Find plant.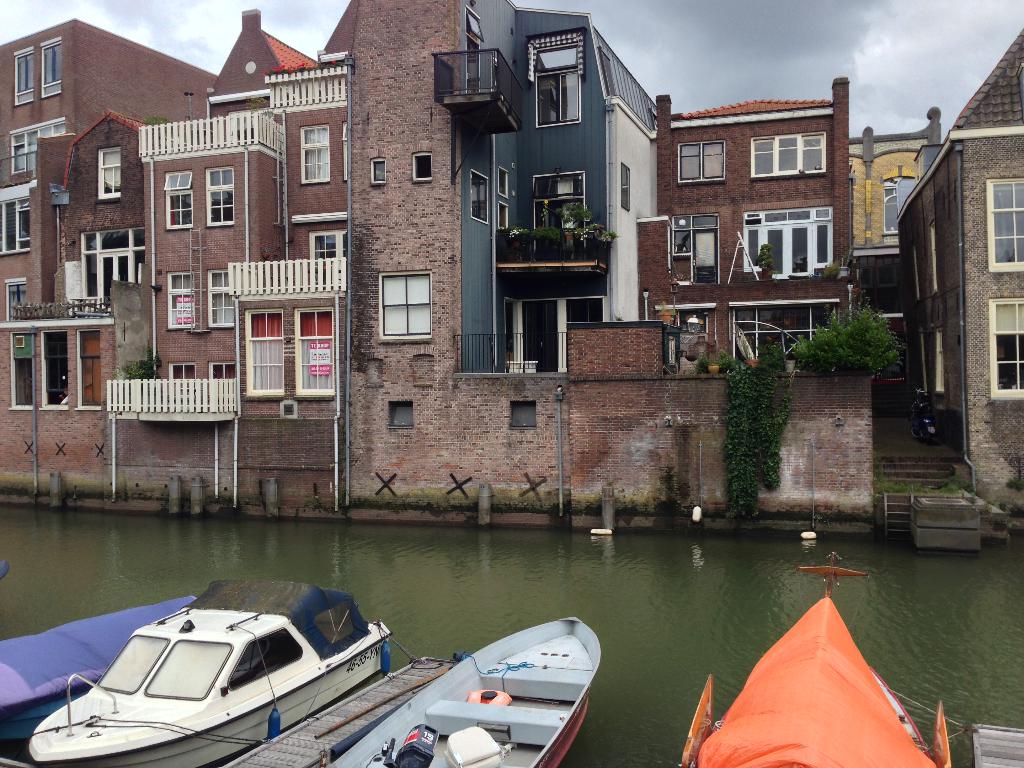
pyautogui.locateOnScreen(504, 204, 614, 259).
